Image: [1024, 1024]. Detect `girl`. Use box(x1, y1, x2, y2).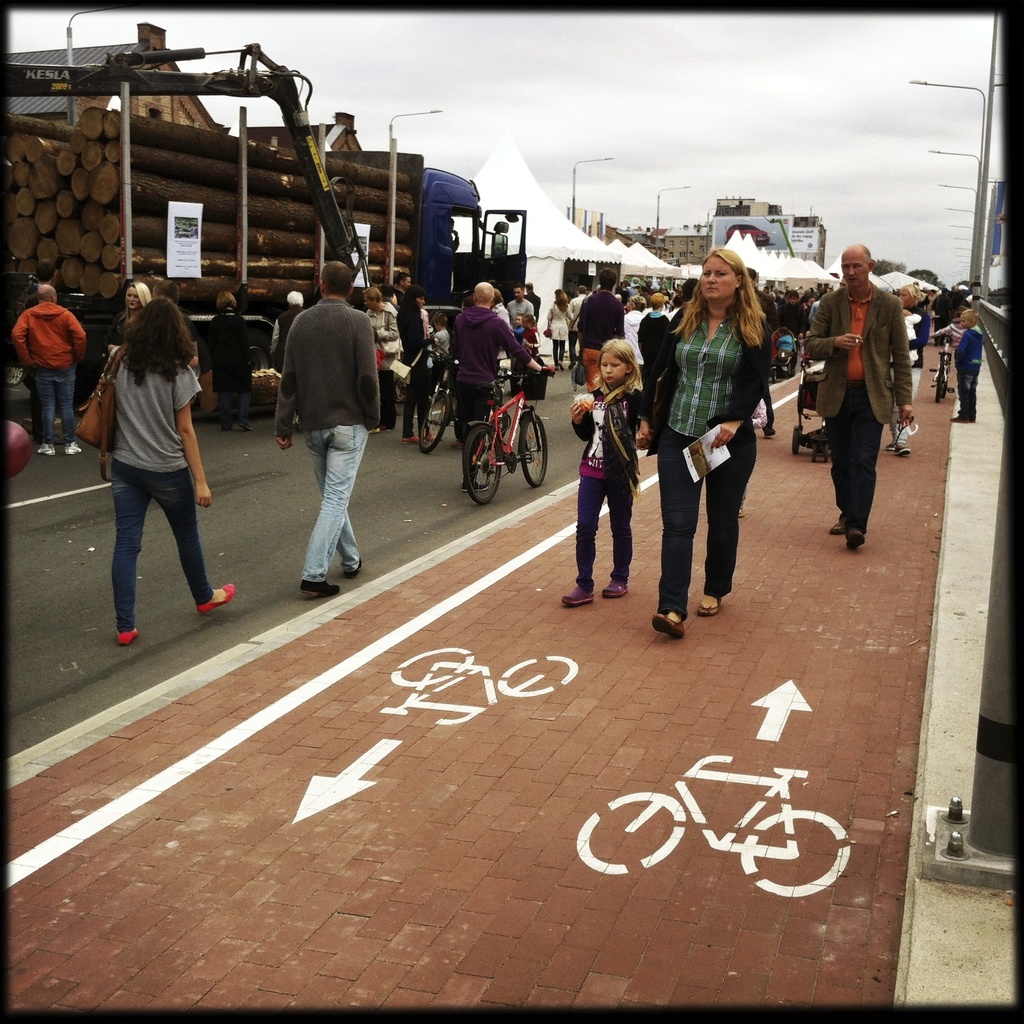
box(557, 334, 651, 606).
